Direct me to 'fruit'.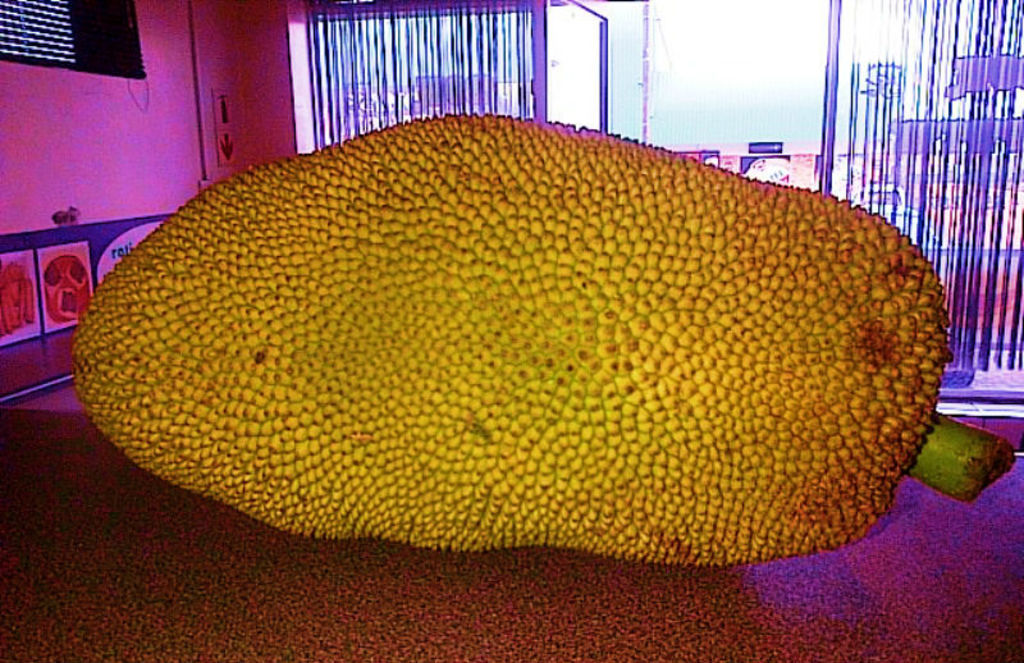
Direction: bbox=(88, 99, 952, 552).
